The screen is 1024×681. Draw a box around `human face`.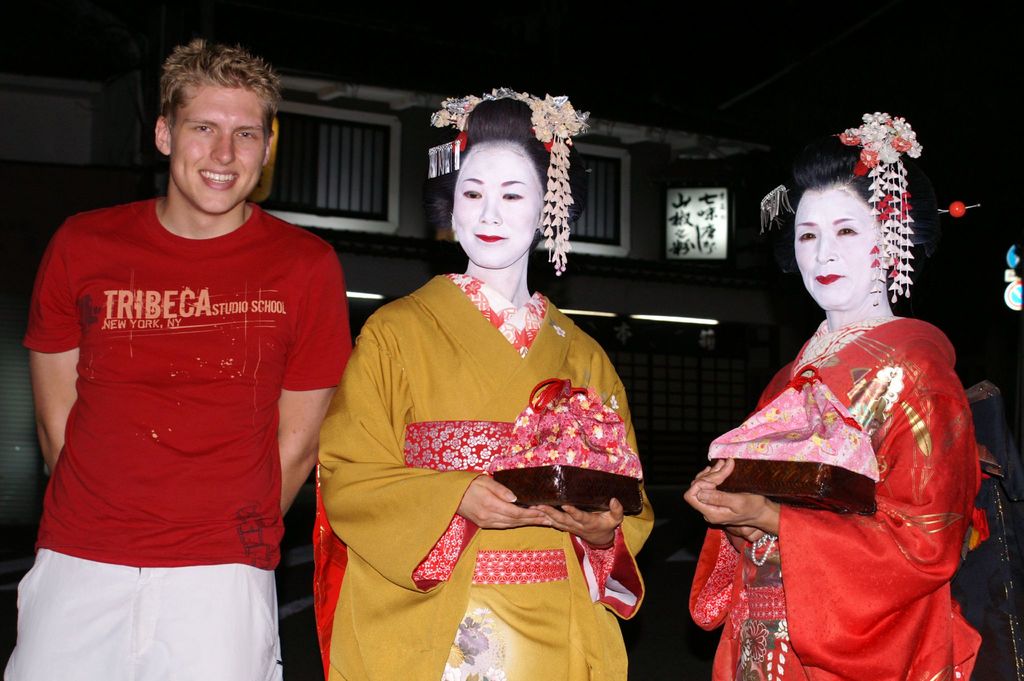
<region>454, 146, 540, 268</region>.
